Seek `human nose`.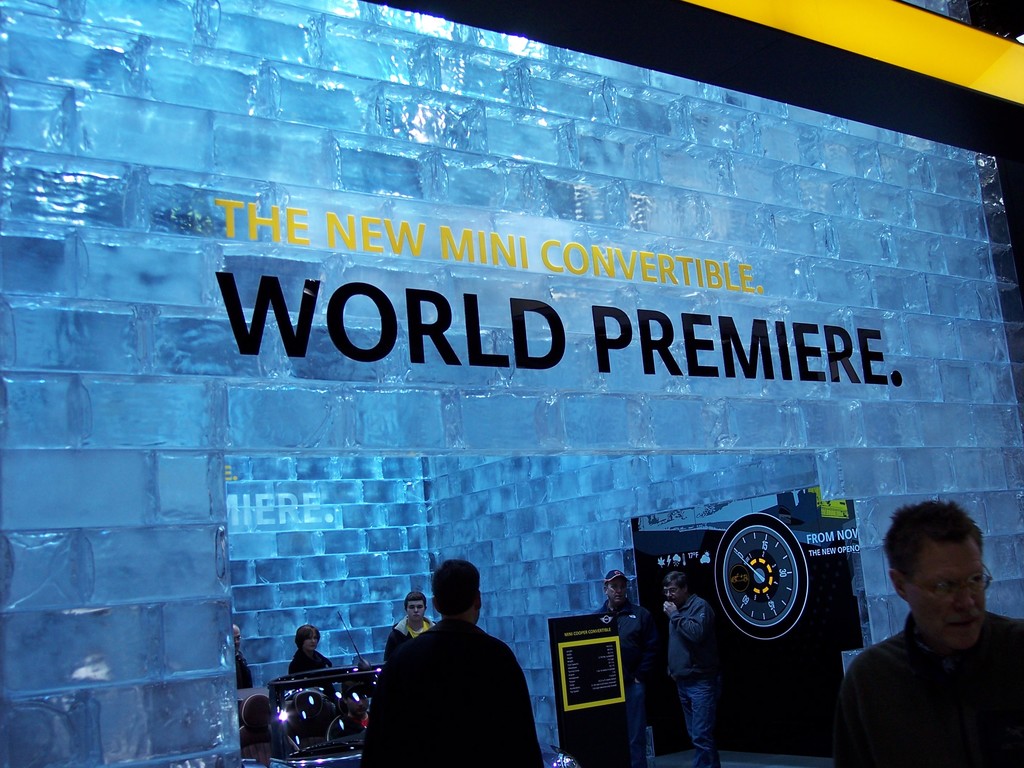
951:592:975:612.
